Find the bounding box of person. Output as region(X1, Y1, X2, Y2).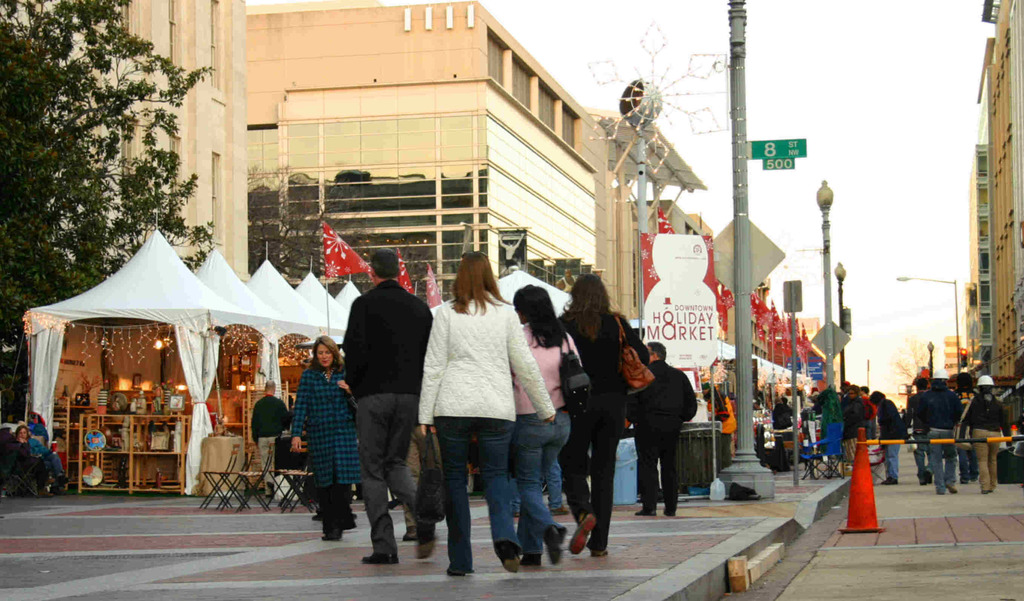
region(335, 242, 437, 561).
